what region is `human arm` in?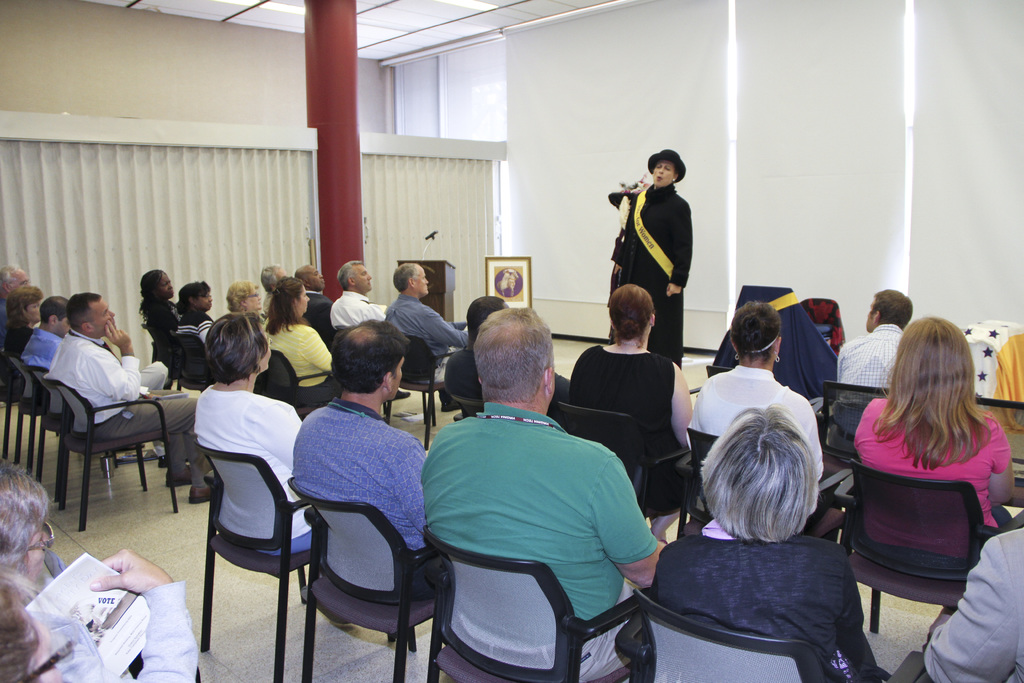
[left=254, top=403, right=305, bottom=471].
